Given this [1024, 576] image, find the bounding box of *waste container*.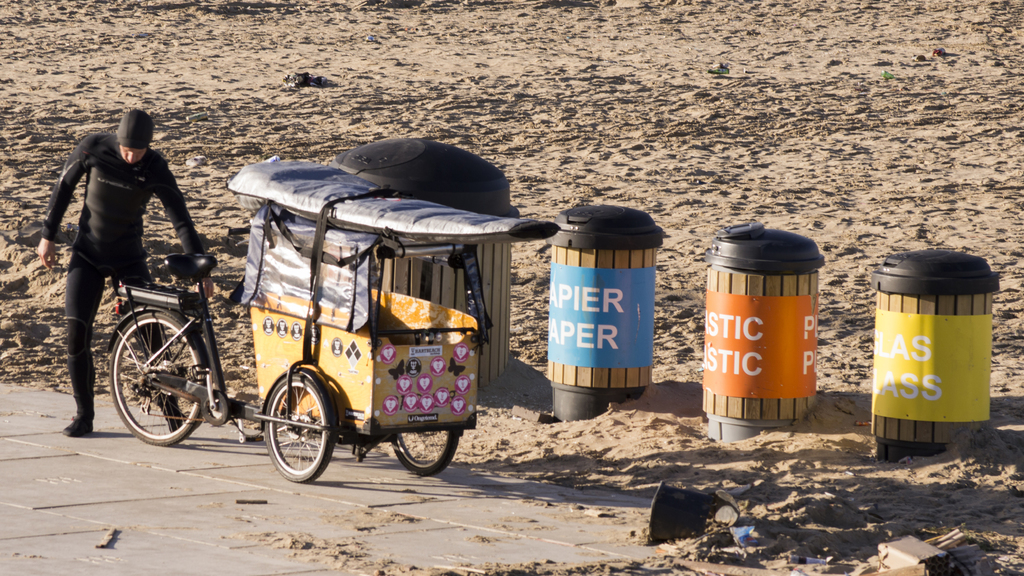
{"x1": 542, "y1": 200, "x2": 669, "y2": 431}.
